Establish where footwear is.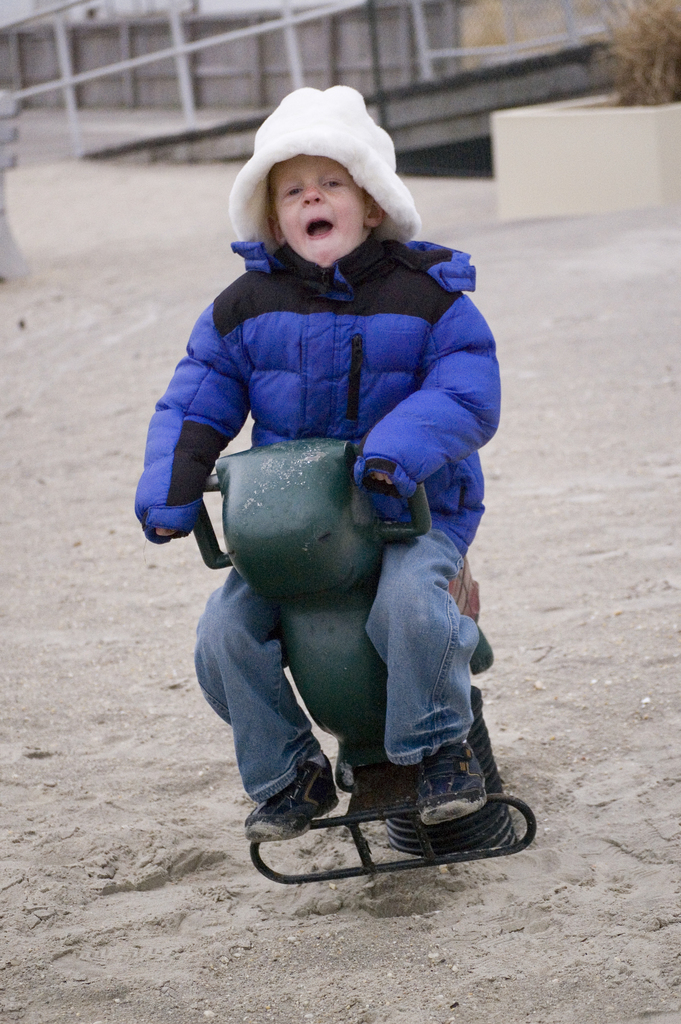
Established at BBox(409, 742, 489, 824).
